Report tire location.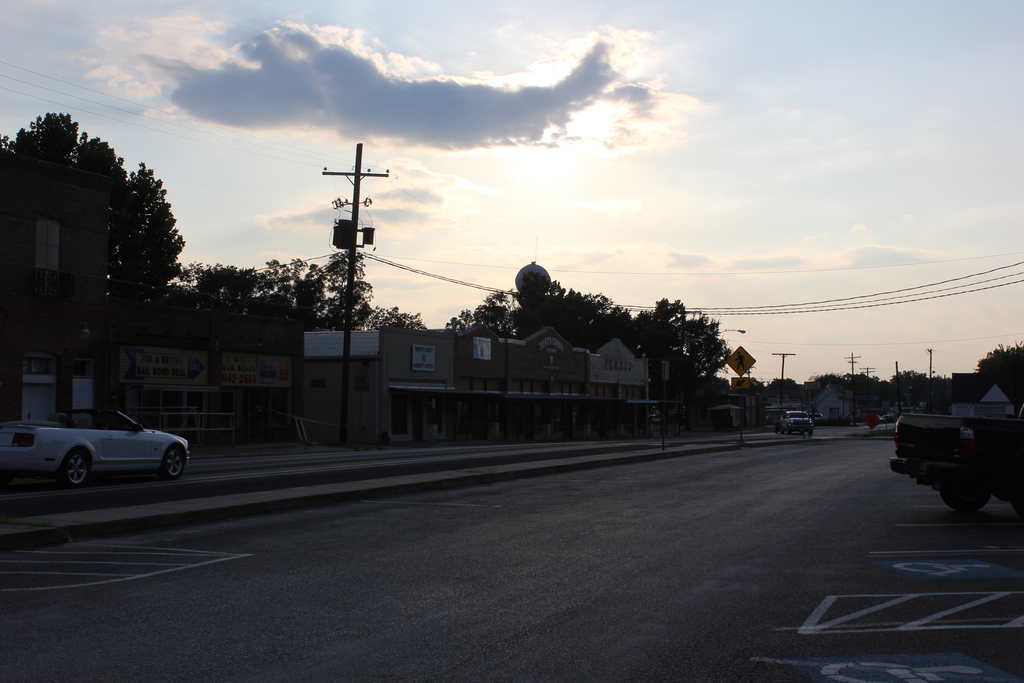
Report: (left=165, top=441, right=189, bottom=483).
